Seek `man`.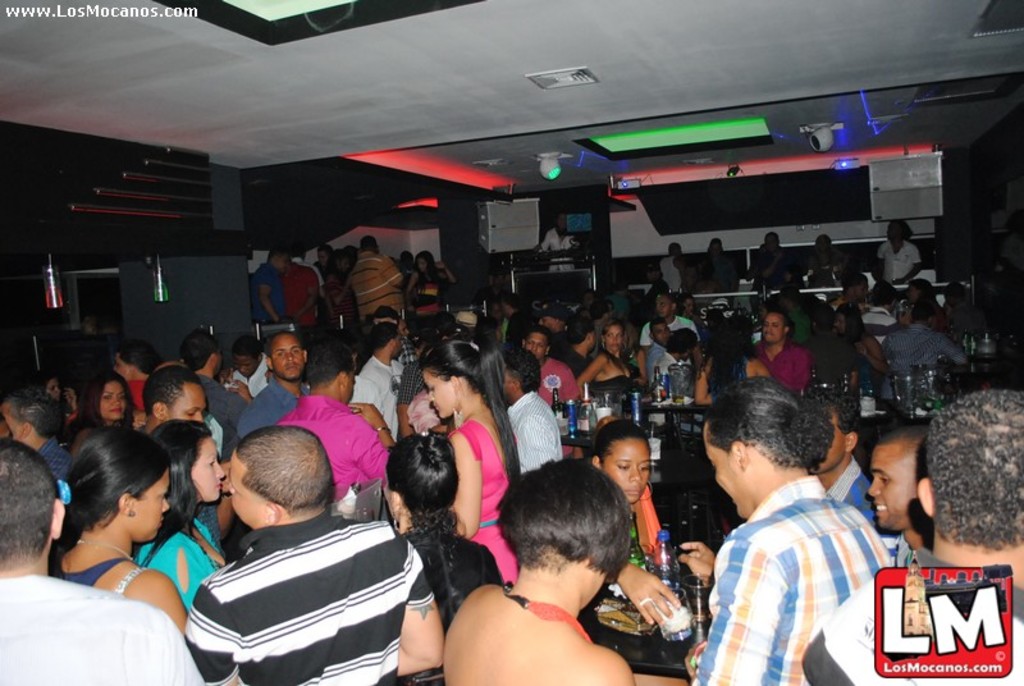
locate(516, 326, 582, 408).
